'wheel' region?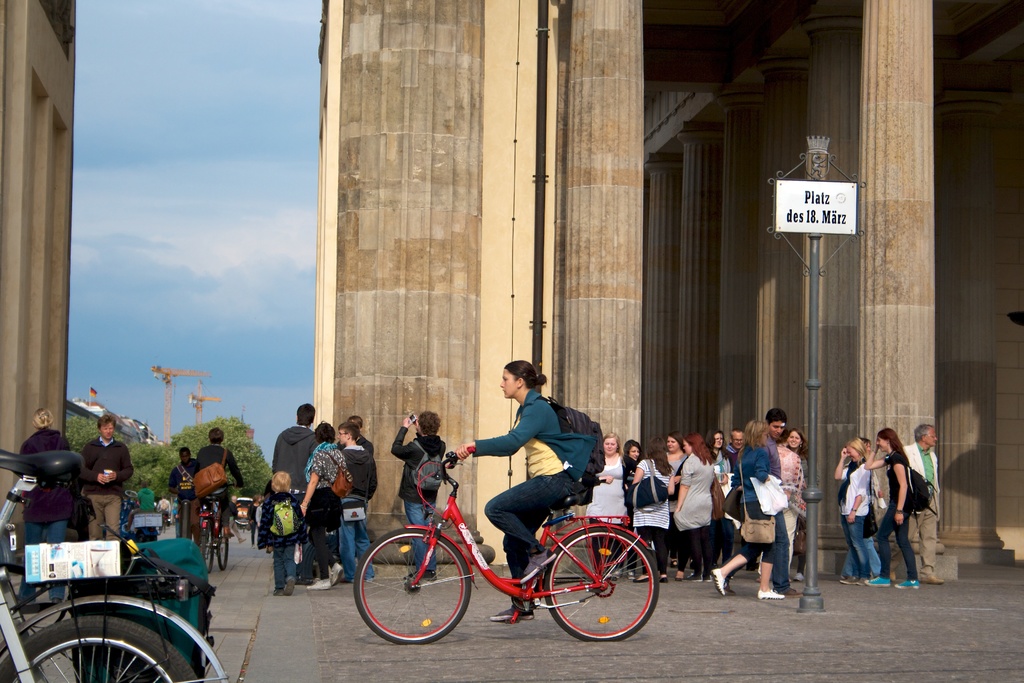
rect(541, 523, 660, 638)
